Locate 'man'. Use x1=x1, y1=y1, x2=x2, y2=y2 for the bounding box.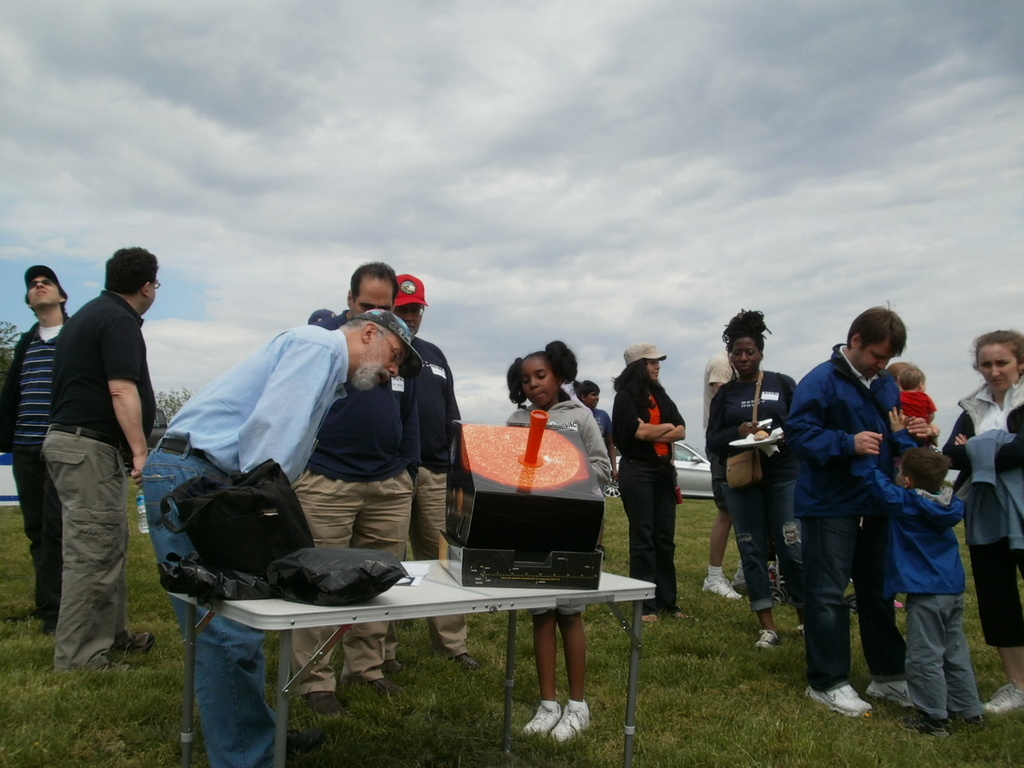
x1=0, y1=266, x2=70, y2=632.
